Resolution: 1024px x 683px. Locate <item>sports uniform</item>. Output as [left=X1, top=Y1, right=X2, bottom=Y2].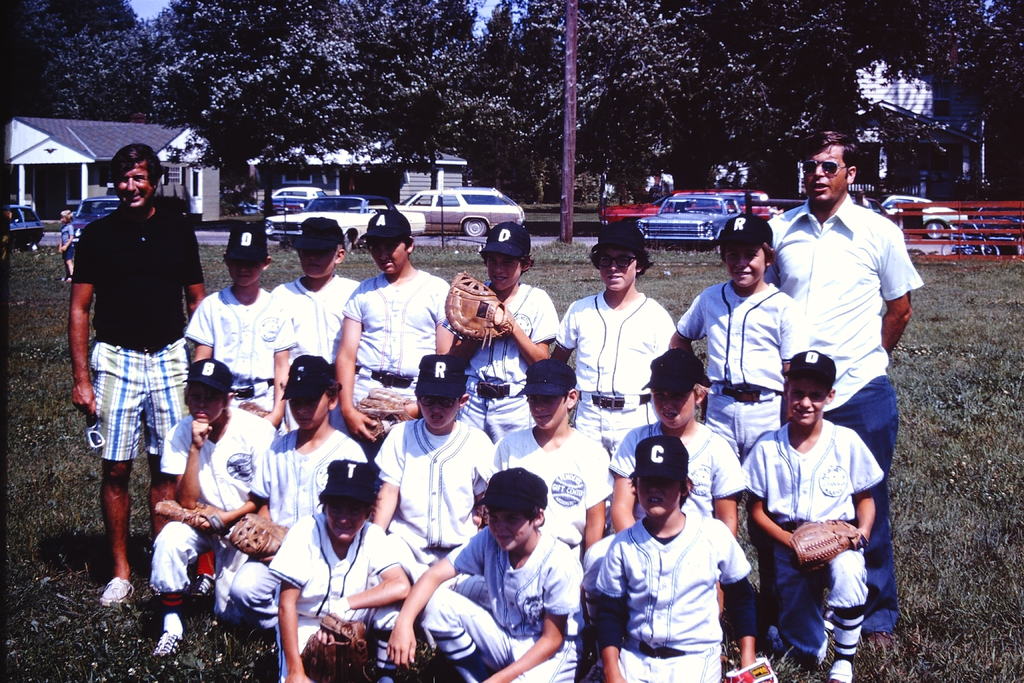
[left=729, top=418, right=888, bottom=675].
